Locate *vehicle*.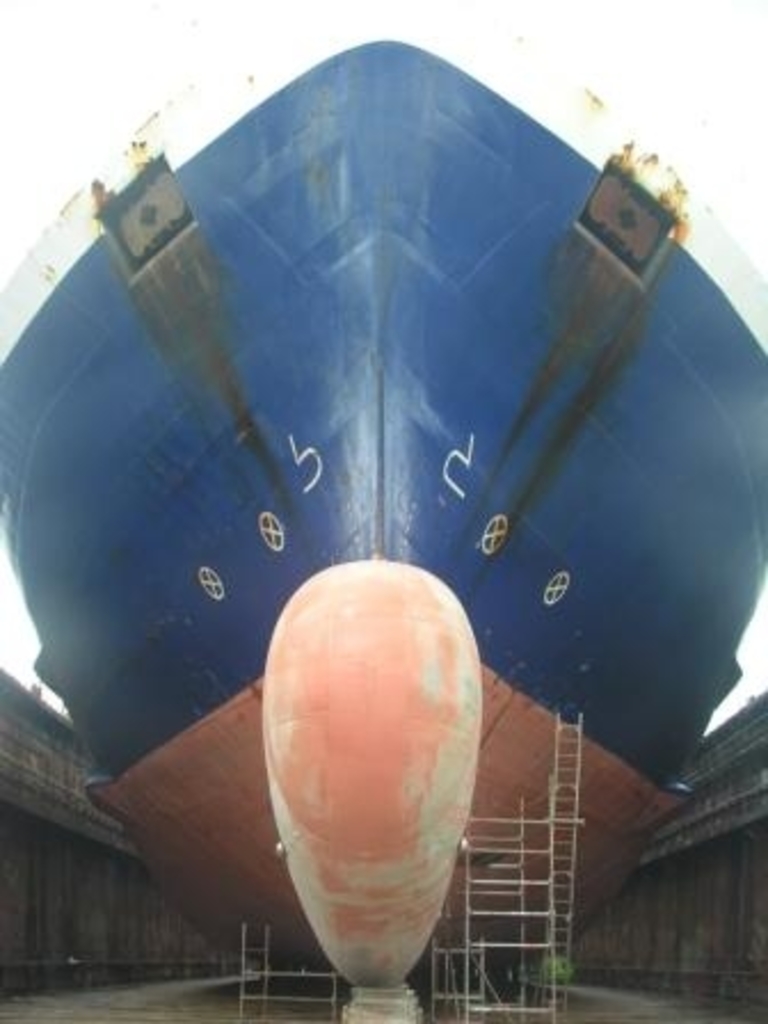
Bounding box: [left=50, top=41, right=736, bottom=1023].
